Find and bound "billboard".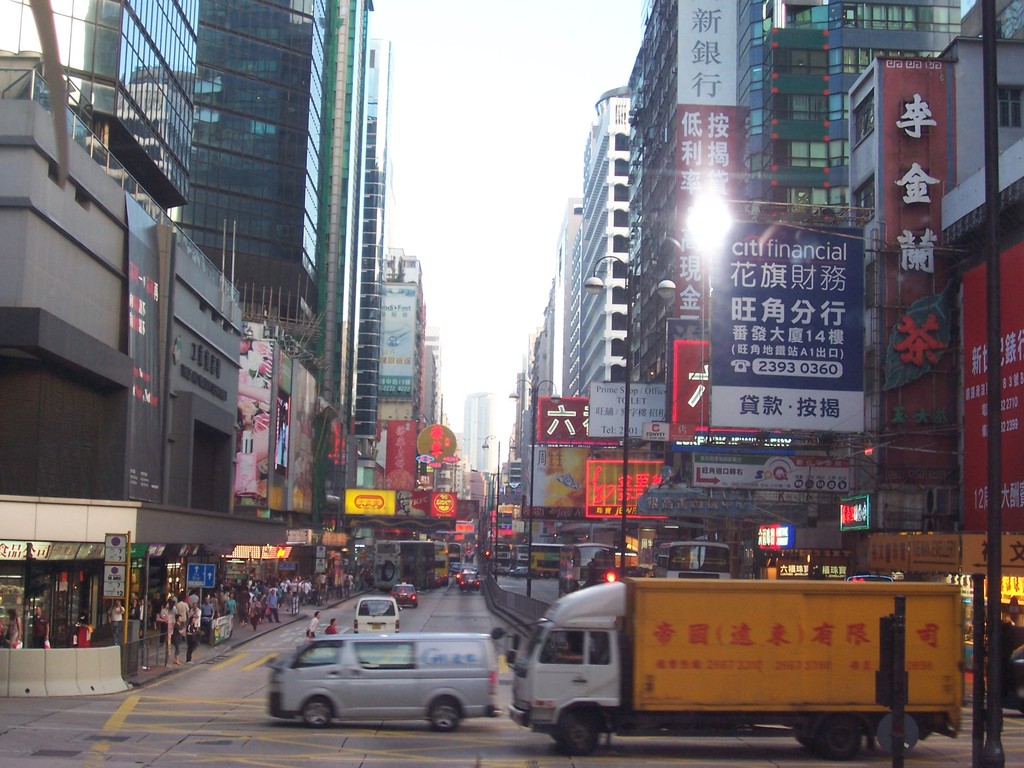
Bound: 585 379 670 442.
